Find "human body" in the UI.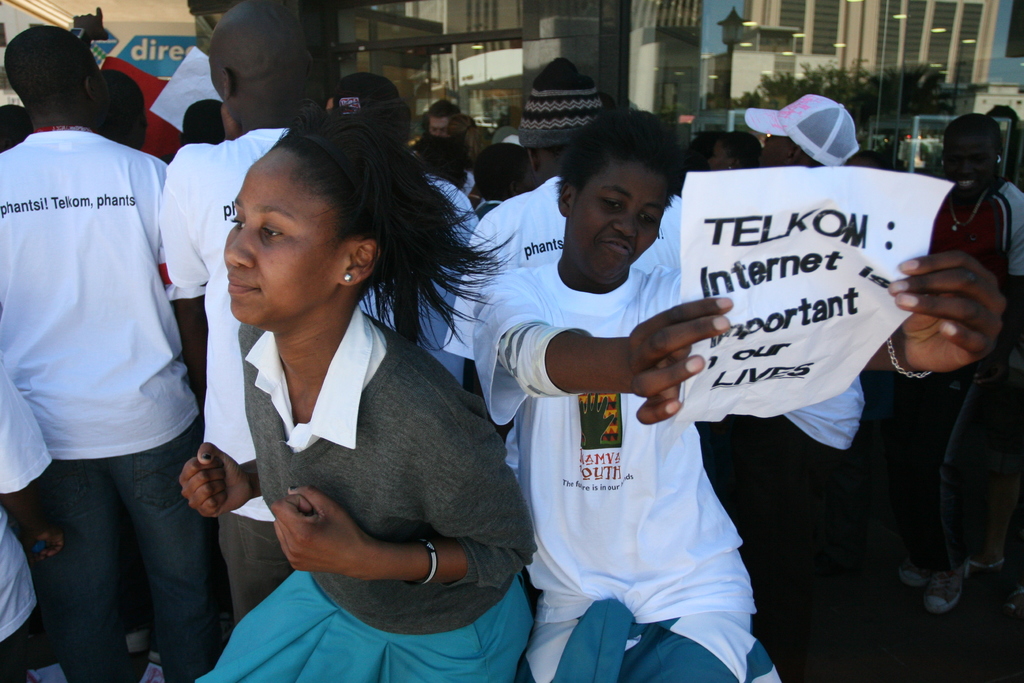
UI element at [778,372,870,481].
